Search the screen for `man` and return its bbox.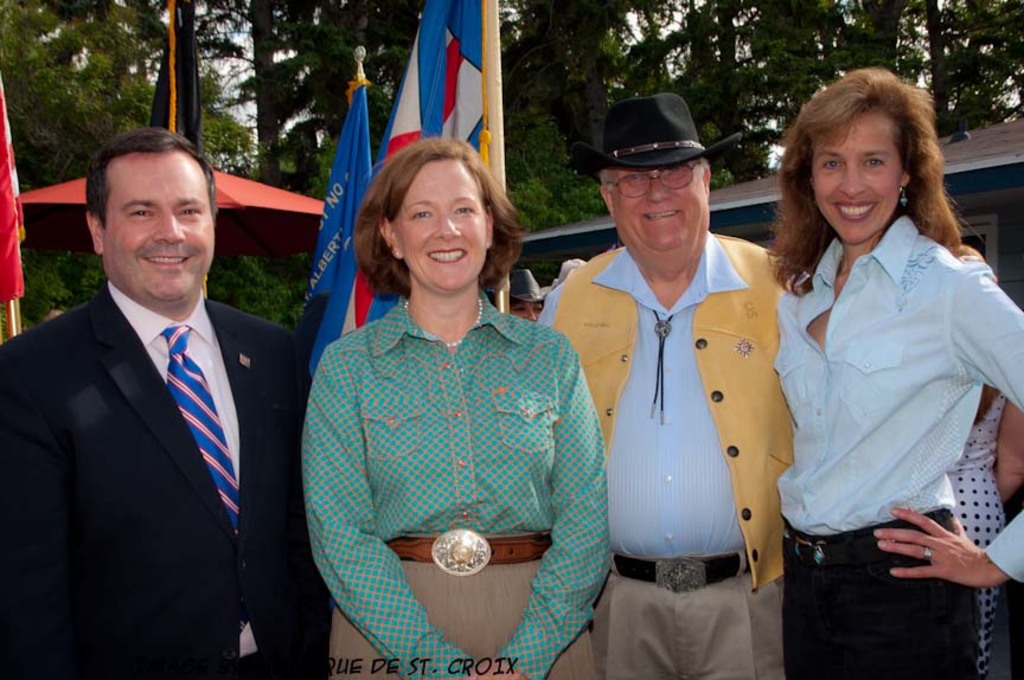
Found: locate(530, 89, 994, 679).
